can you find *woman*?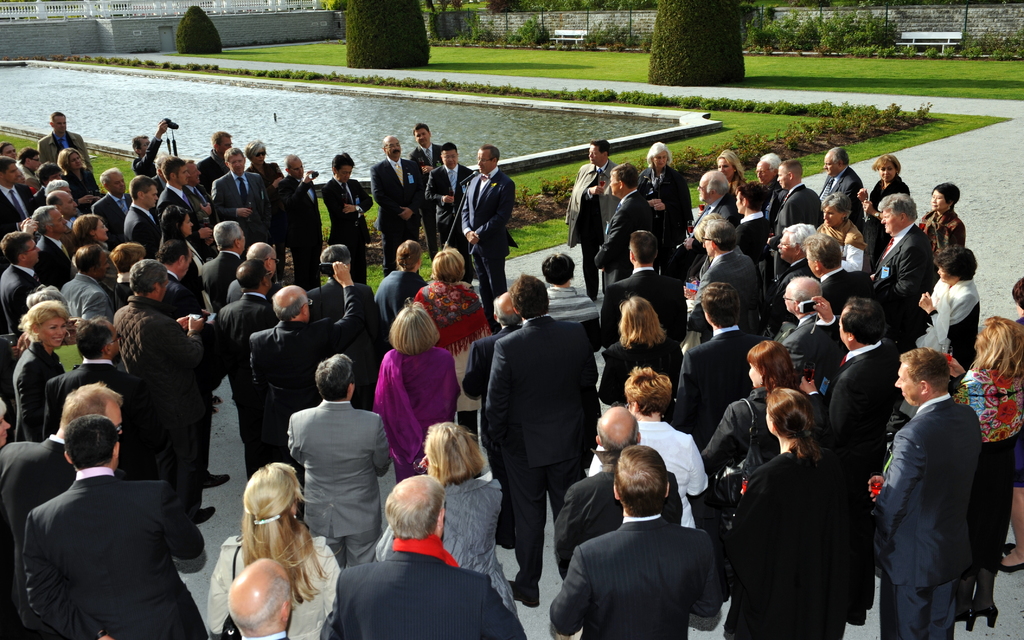
Yes, bounding box: [712, 140, 745, 199].
